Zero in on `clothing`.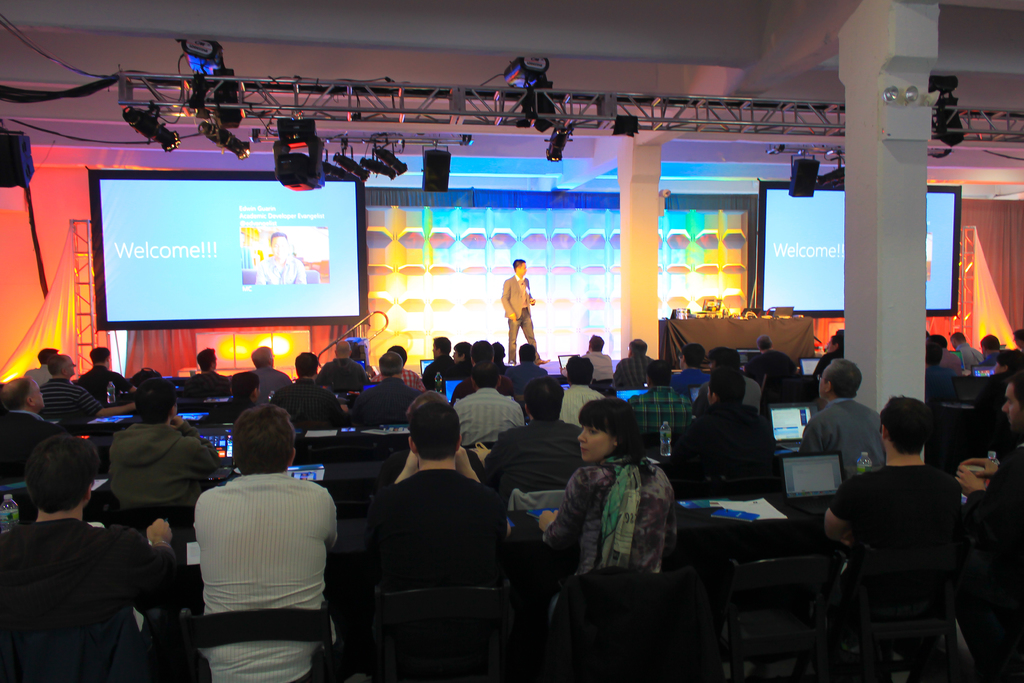
Zeroed in: locate(667, 403, 782, 508).
